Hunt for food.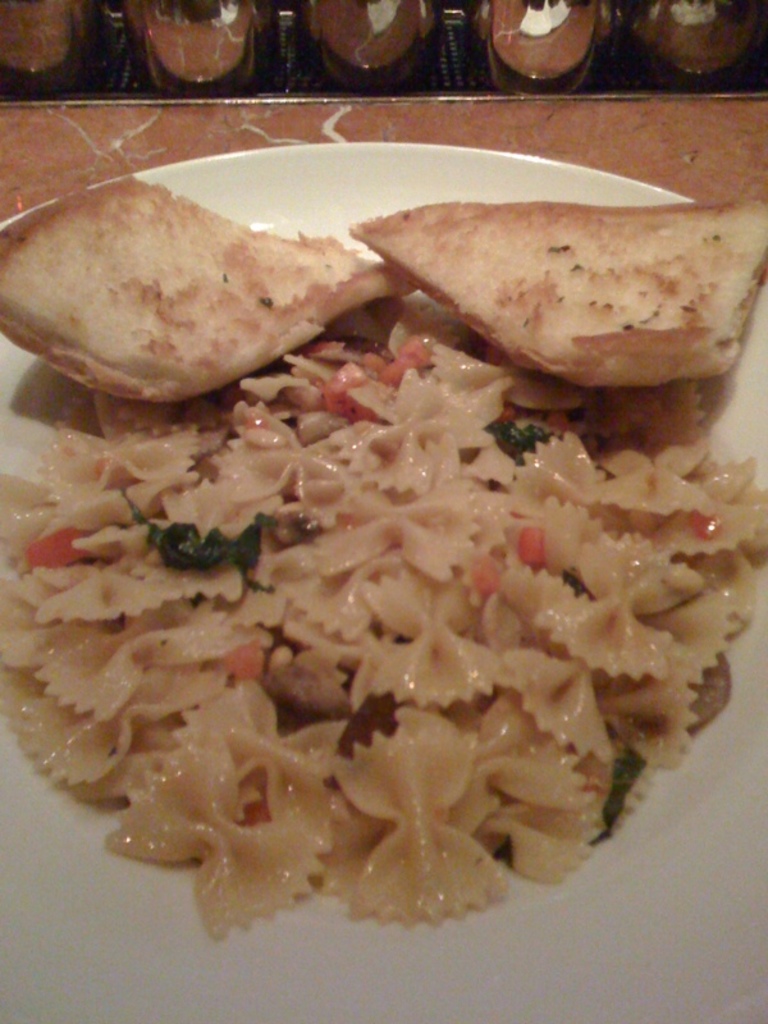
Hunted down at box=[347, 198, 767, 378].
